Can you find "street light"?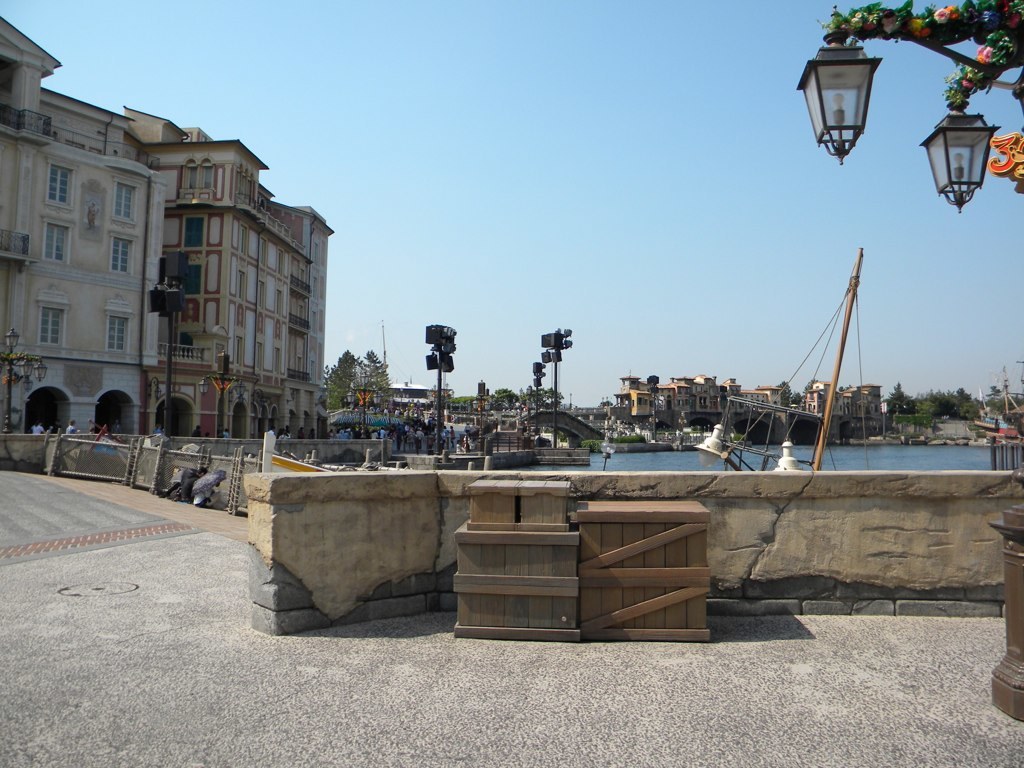
Yes, bounding box: [795, 0, 1023, 722].
